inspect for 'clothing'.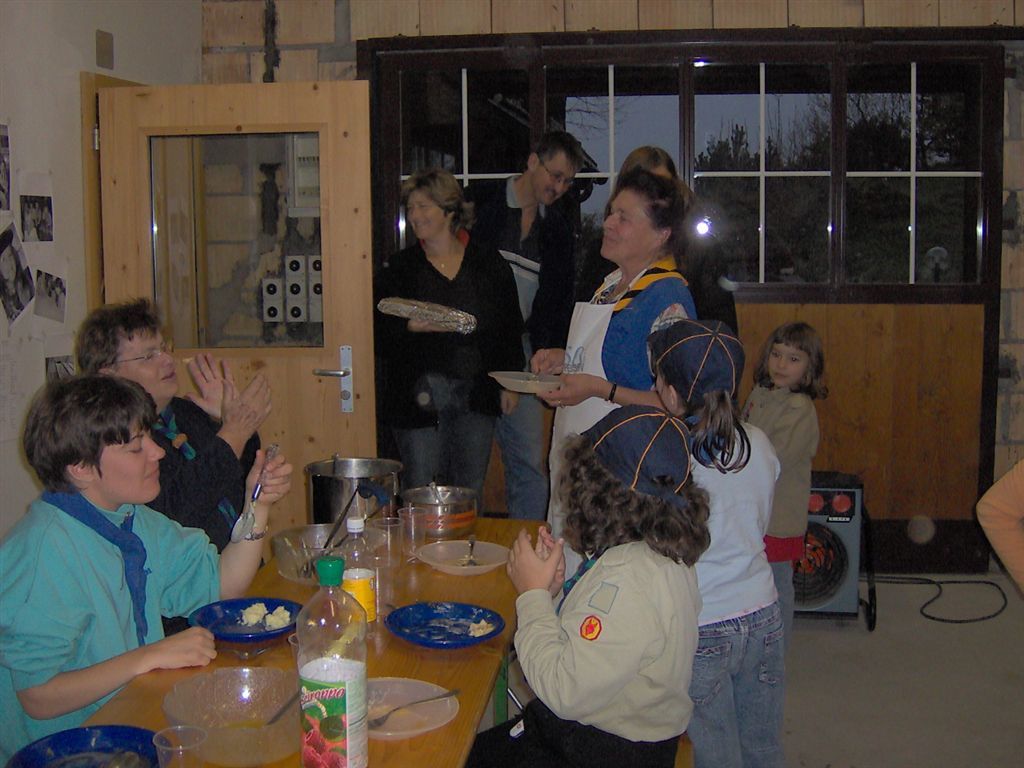
Inspection: select_region(0, 487, 226, 767).
